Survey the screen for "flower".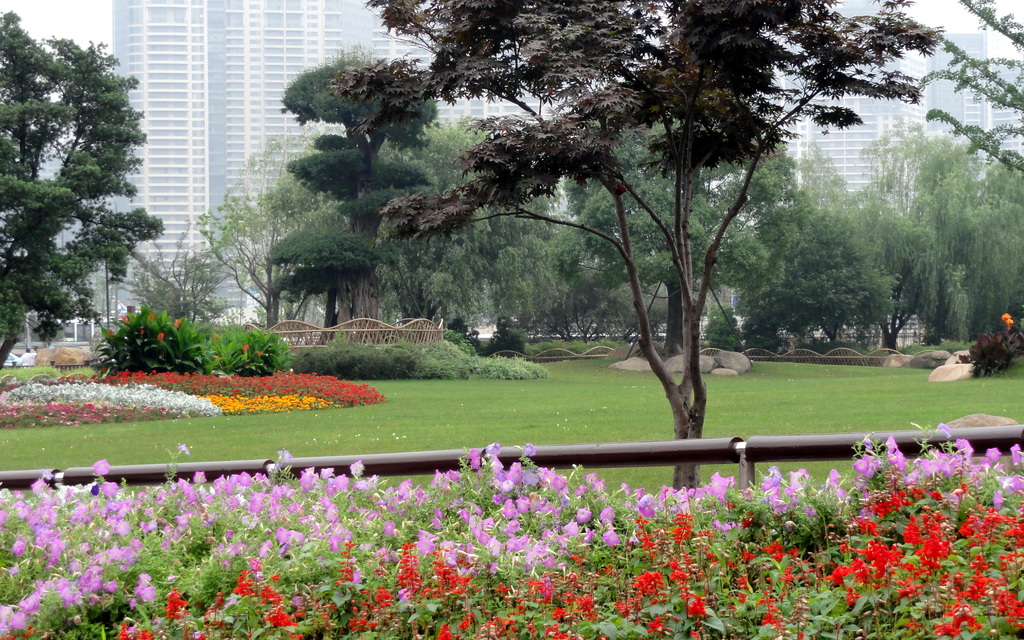
Survey found: {"x1": 149, "y1": 314, "x2": 152, "y2": 321}.
